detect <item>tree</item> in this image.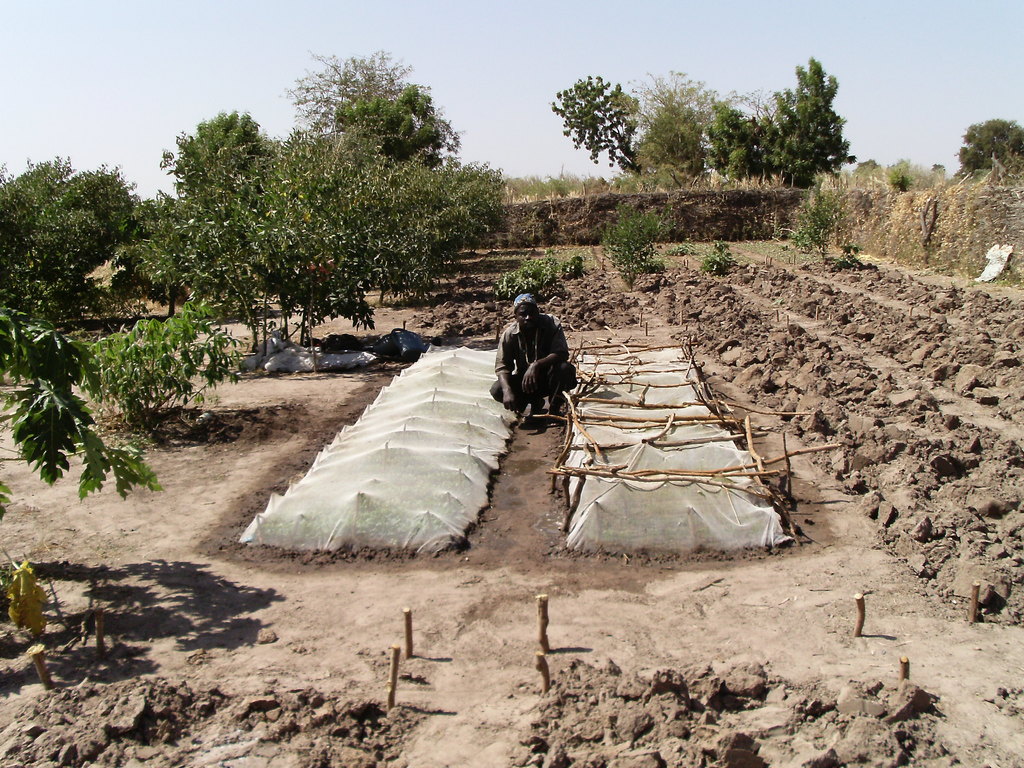
Detection: pyautogui.locateOnScreen(962, 114, 1023, 183).
